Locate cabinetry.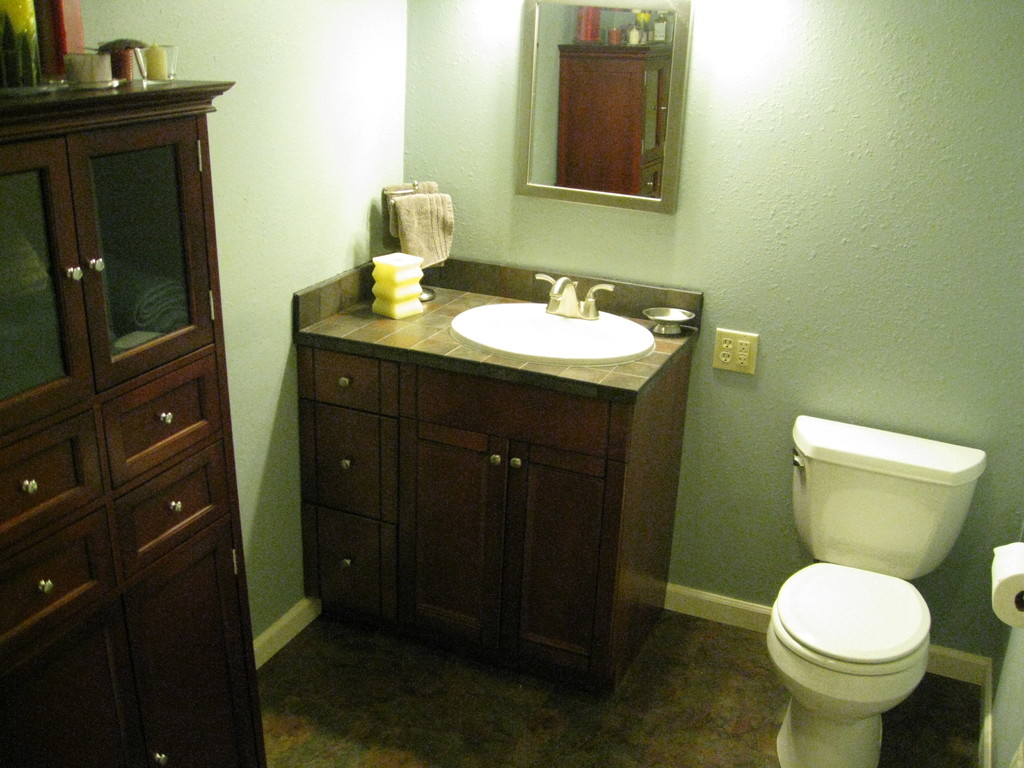
Bounding box: pyautogui.locateOnScreen(100, 347, 220, 490).
